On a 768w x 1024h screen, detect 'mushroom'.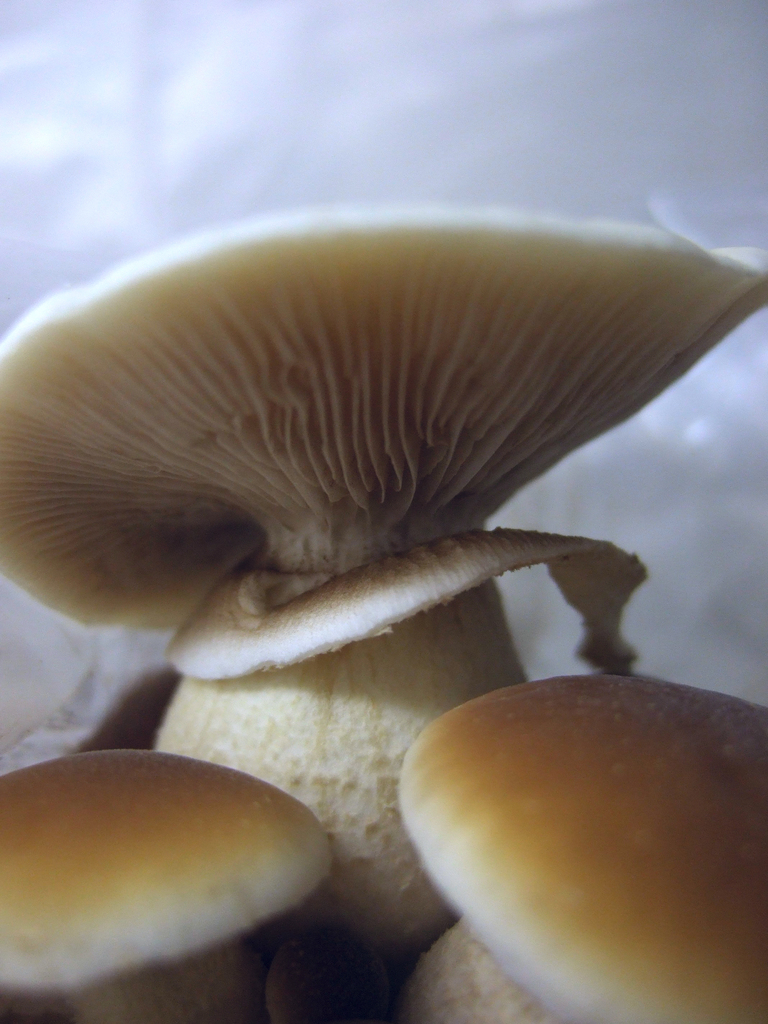
l=394, t=664, r=767, b=1023.
